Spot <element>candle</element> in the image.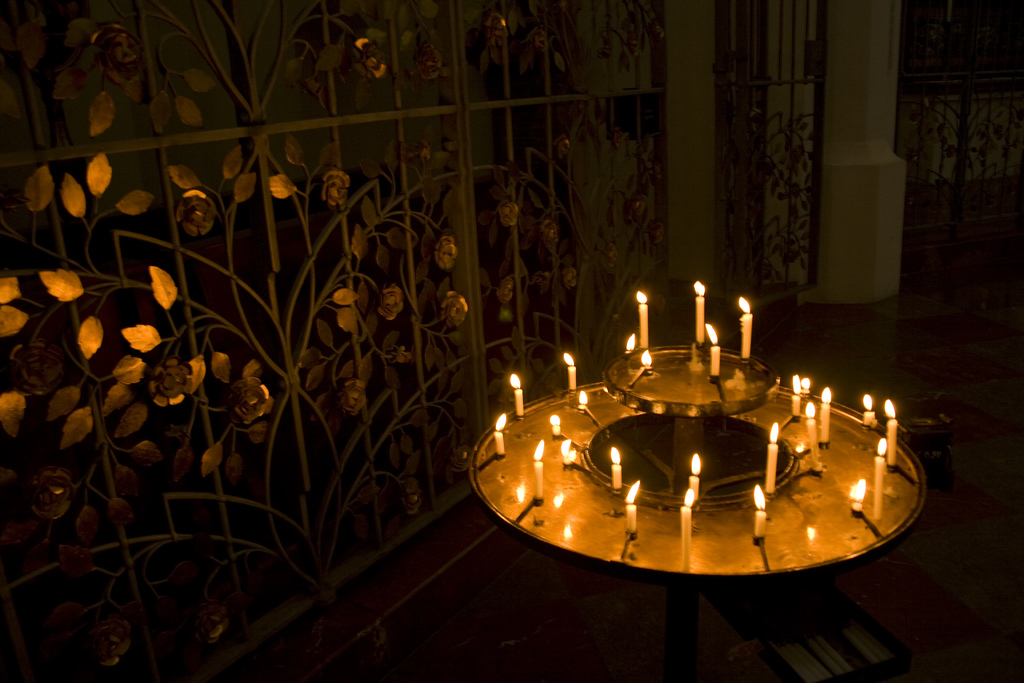
<element>candle</element> found at crop(803, 402, 820, 474).
